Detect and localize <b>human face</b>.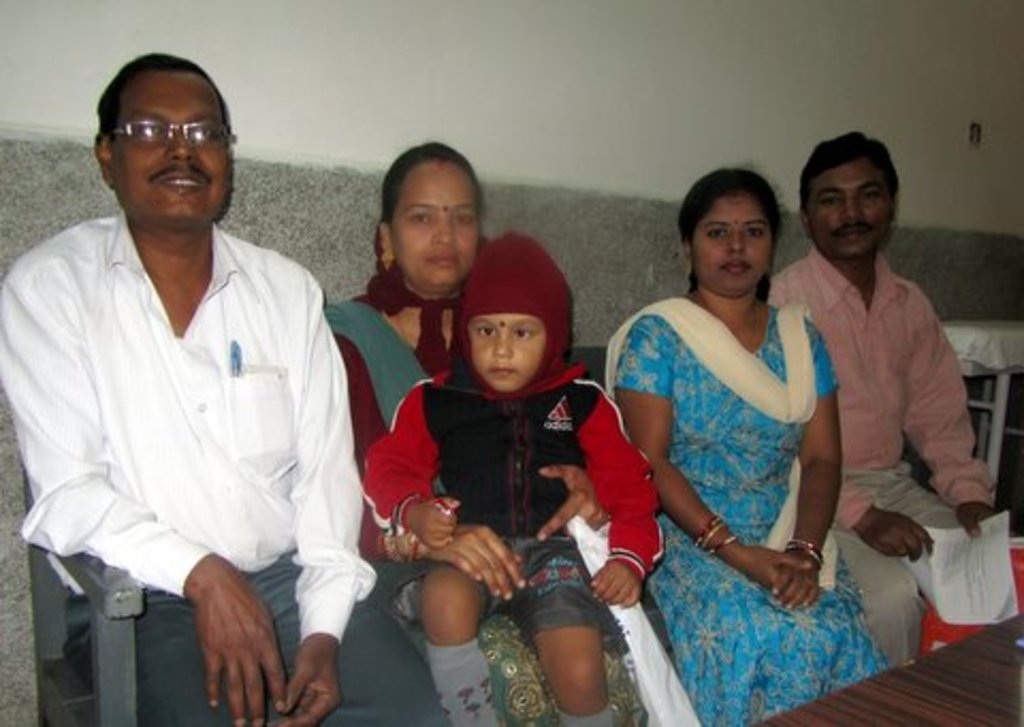
Localized at {"x1": 107, "y1": 72, "x2": 226, "y2": 232}.
